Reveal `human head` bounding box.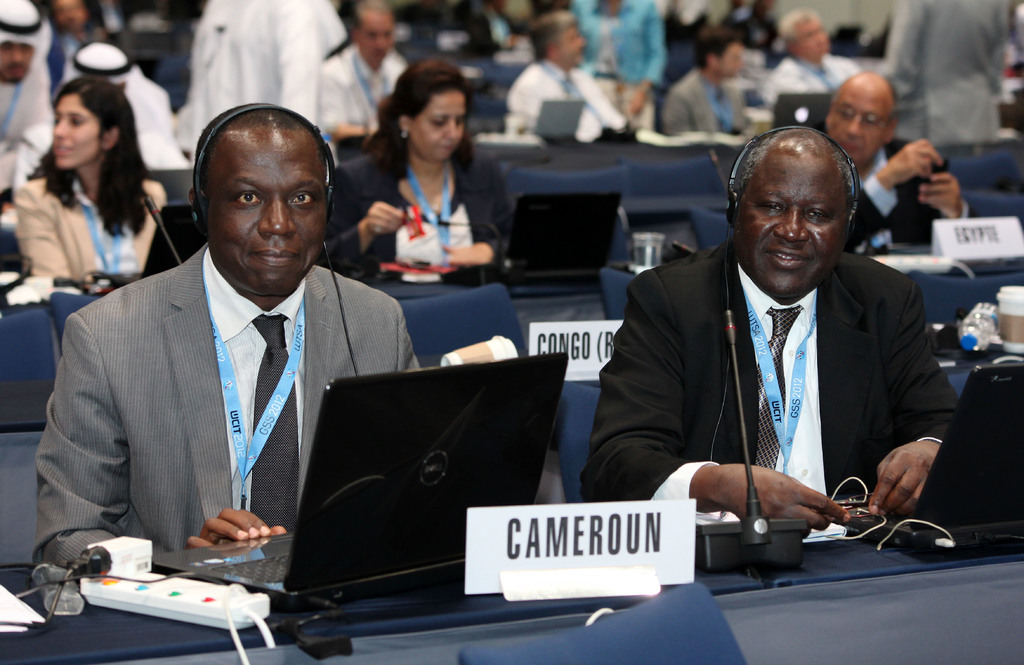
Revealed: x1=69 y1=38 x2=136 y2=98.
